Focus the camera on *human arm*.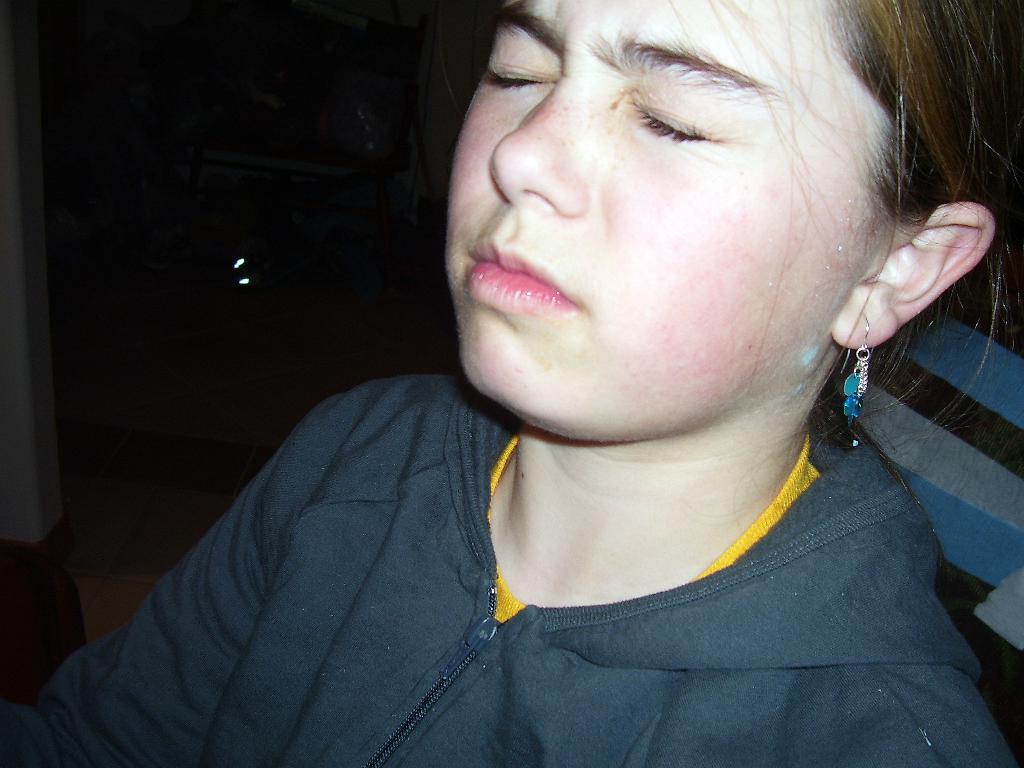
Focus region: rect(0, 358, 346, 767).
